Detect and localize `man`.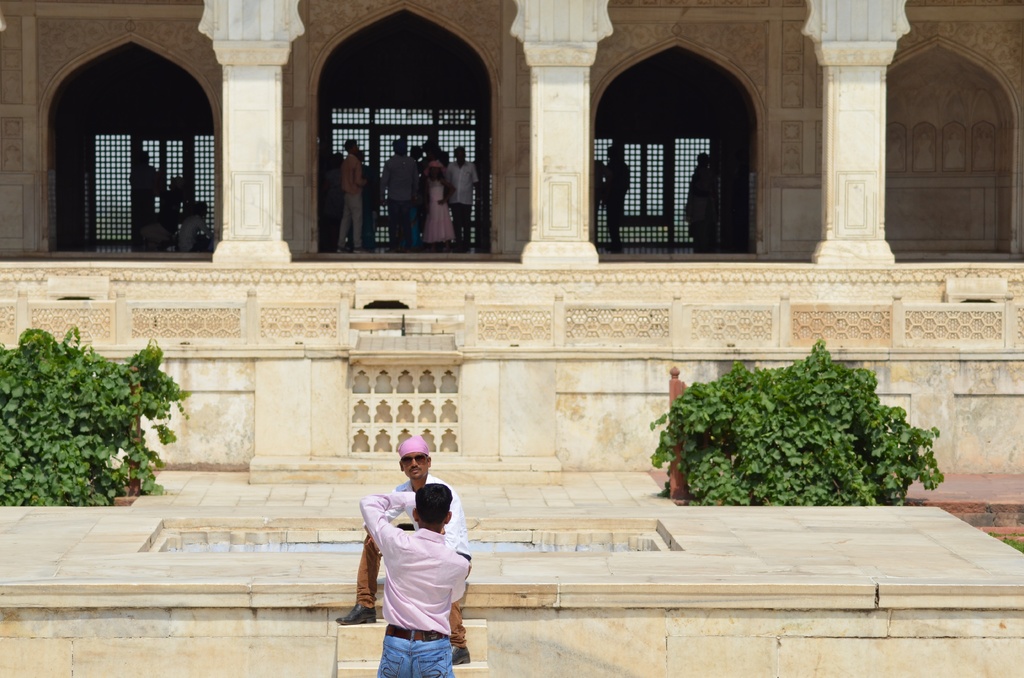
Localized at <region>334, 137, 367, 253</region>.
